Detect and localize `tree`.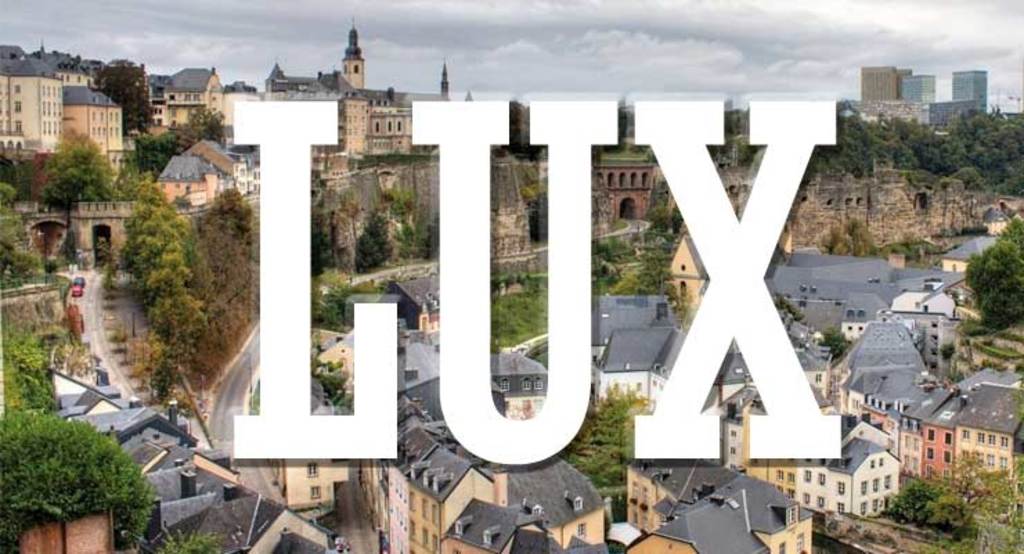
Localized at detection(36, 130, 134, 226).
